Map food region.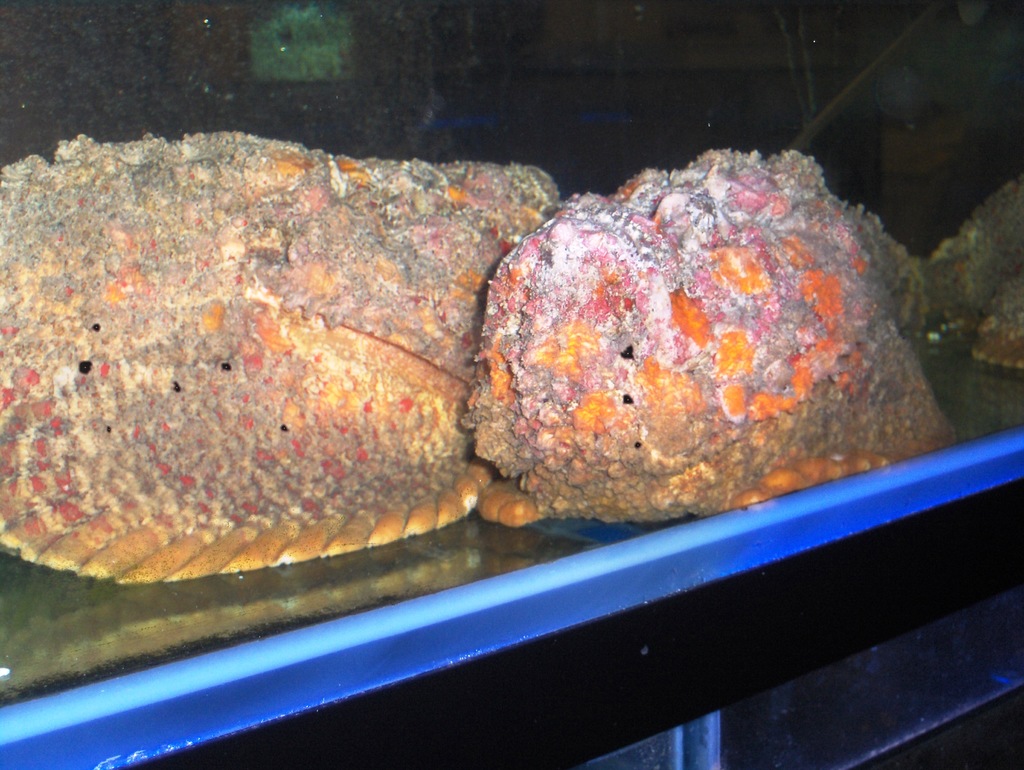
Mapped to left=929, top=174, right=1023, bottom=374.
